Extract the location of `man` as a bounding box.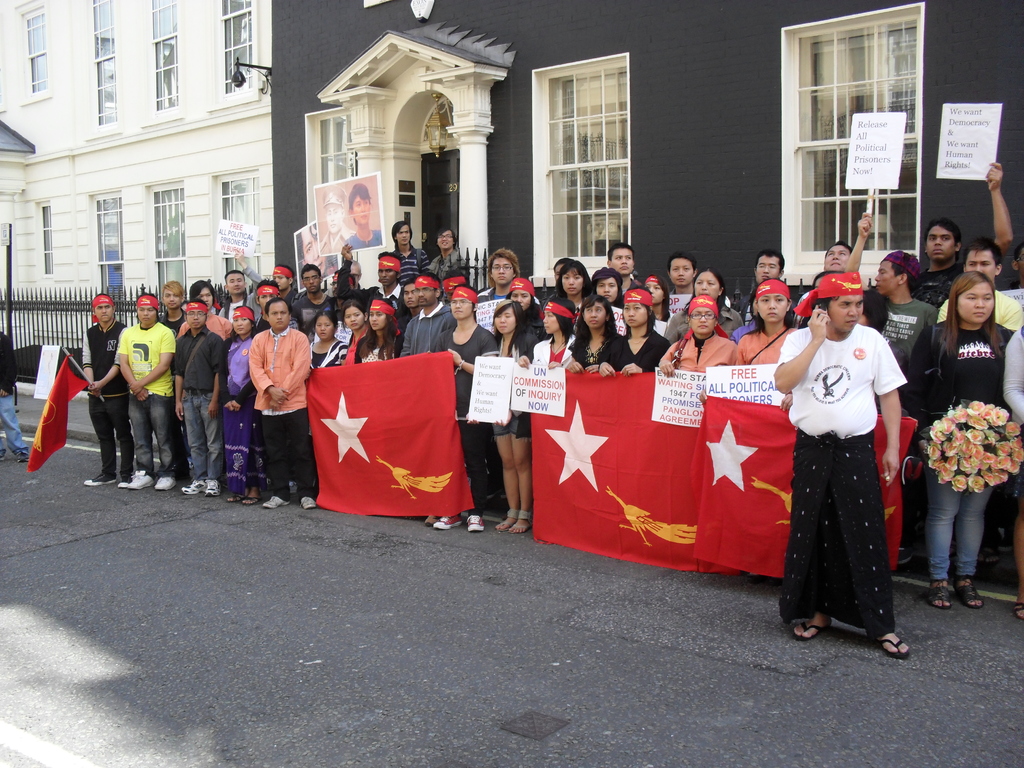
bbox(86, 292, 127, 483).
